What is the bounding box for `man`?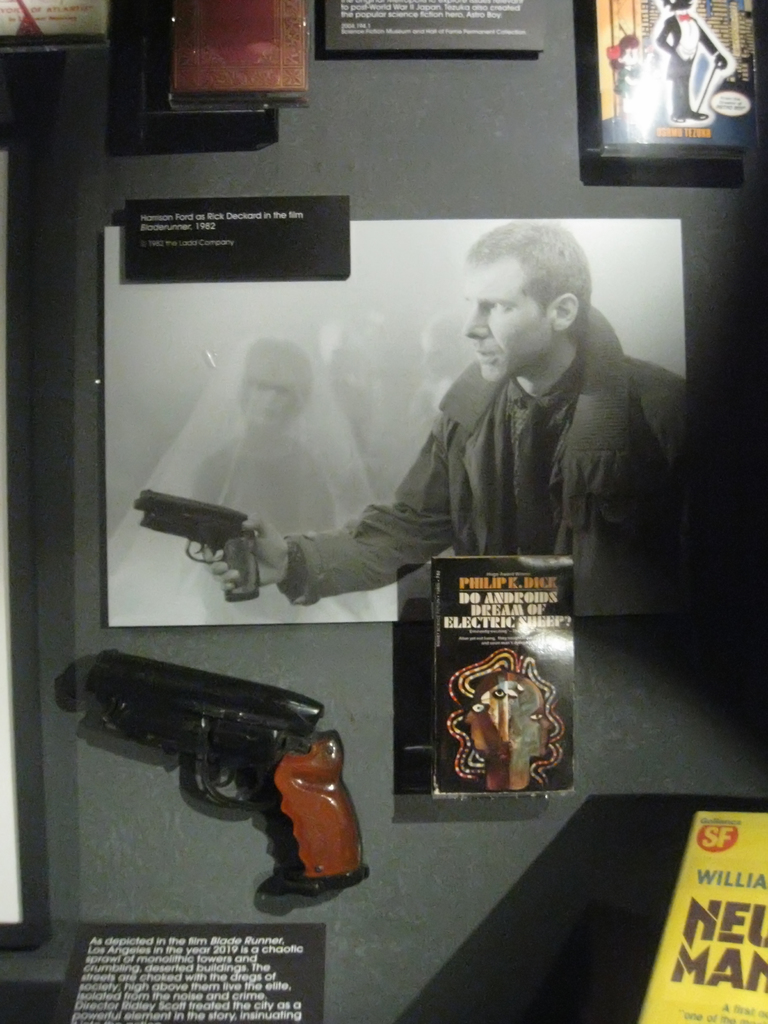
select_region(229, 226, 676, 749).
